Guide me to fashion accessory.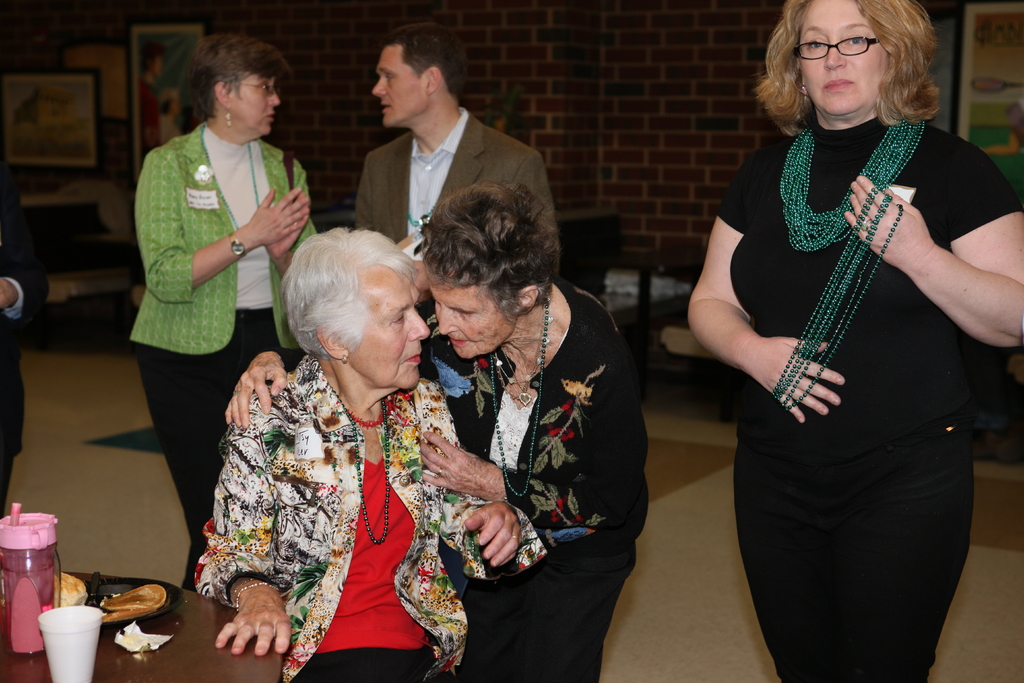
Guidance: l=220, t=101, r=232, b=130.
